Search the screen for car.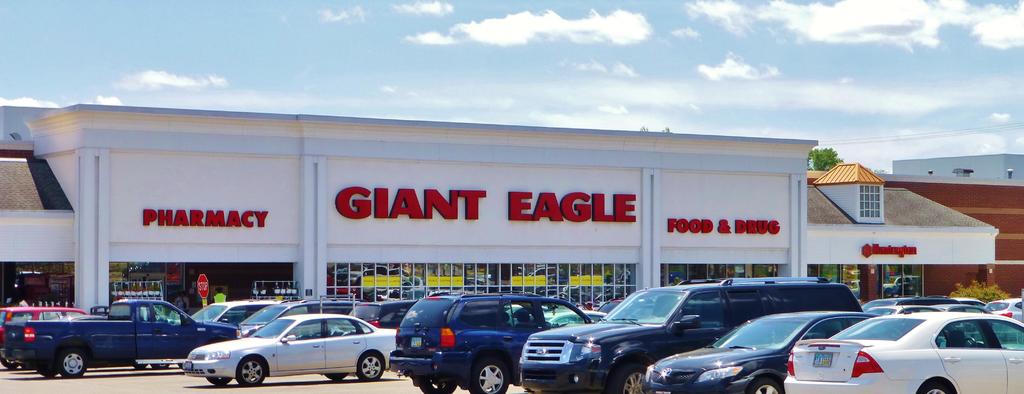
Found at <region>234, 290, 379, 330</region>.
